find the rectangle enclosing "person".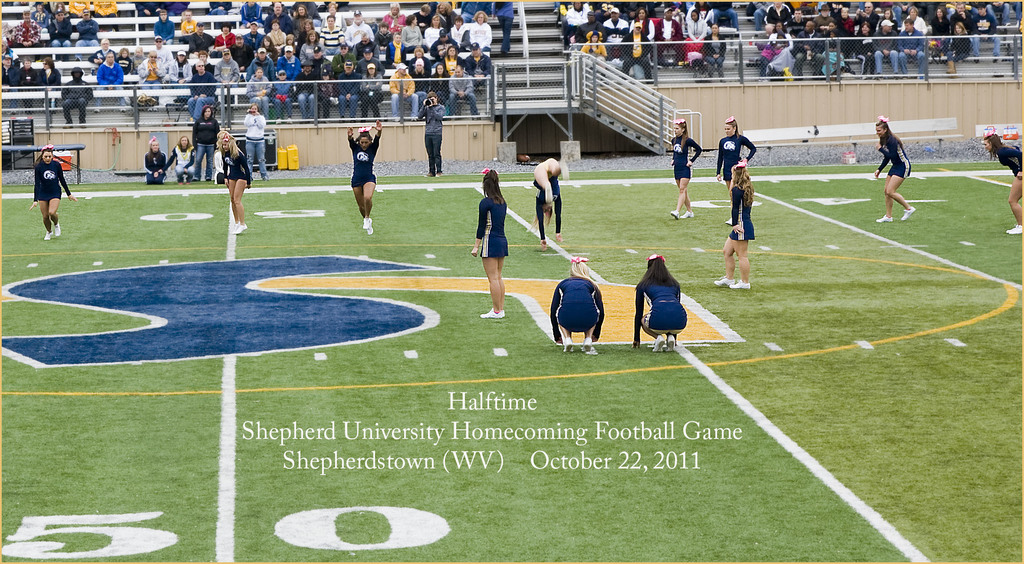
detection(628, 246, 687, 353).
